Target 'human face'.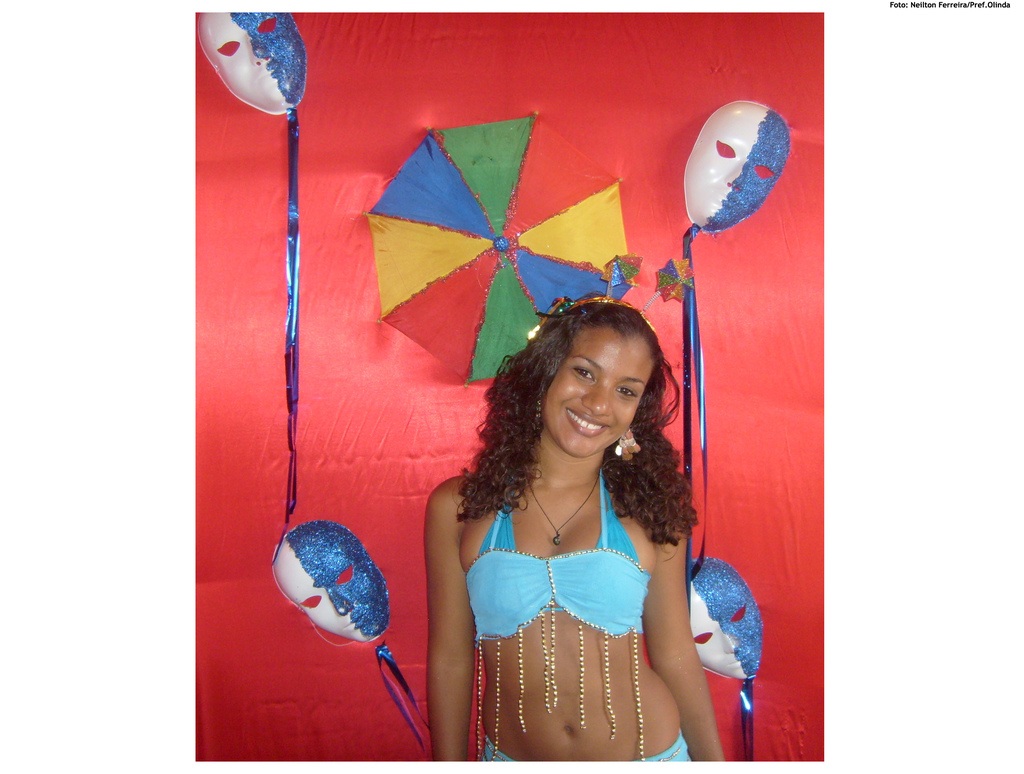
Target region: BBox(546, 331, 650, 453).
